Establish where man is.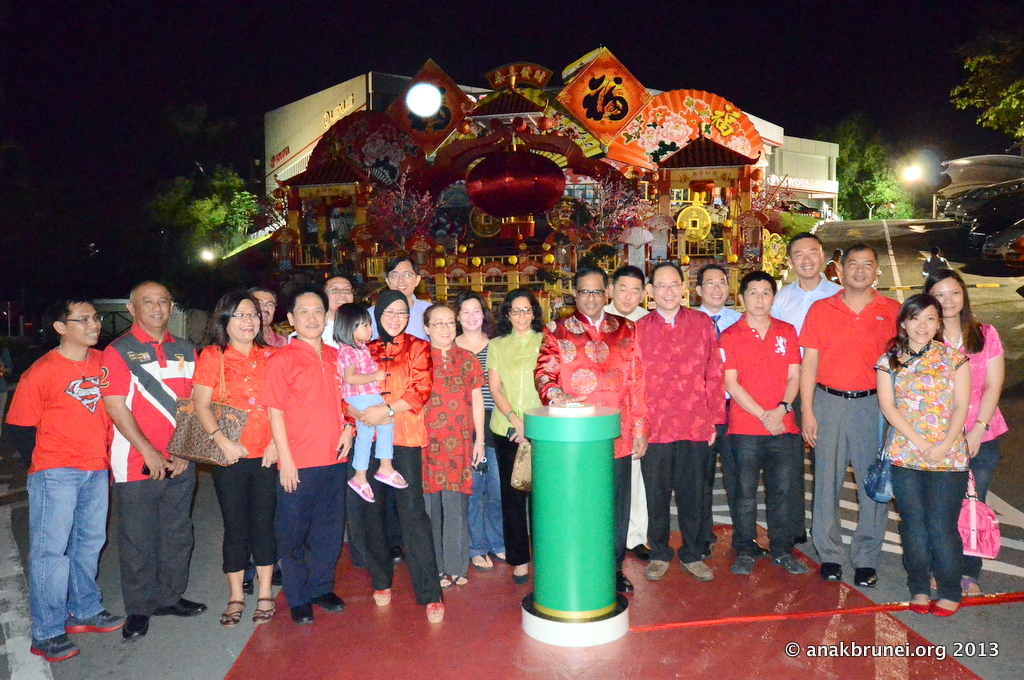
Established at (261,286,355,625).
